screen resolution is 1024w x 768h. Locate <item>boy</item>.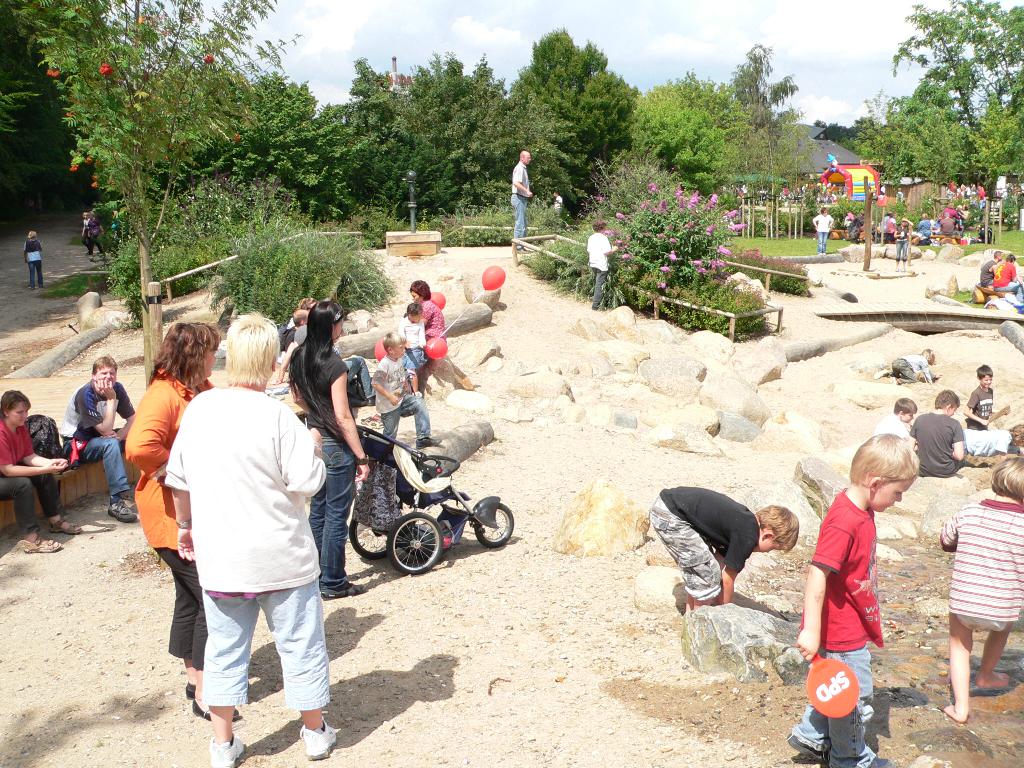
region(909, 391, 966, 477).
